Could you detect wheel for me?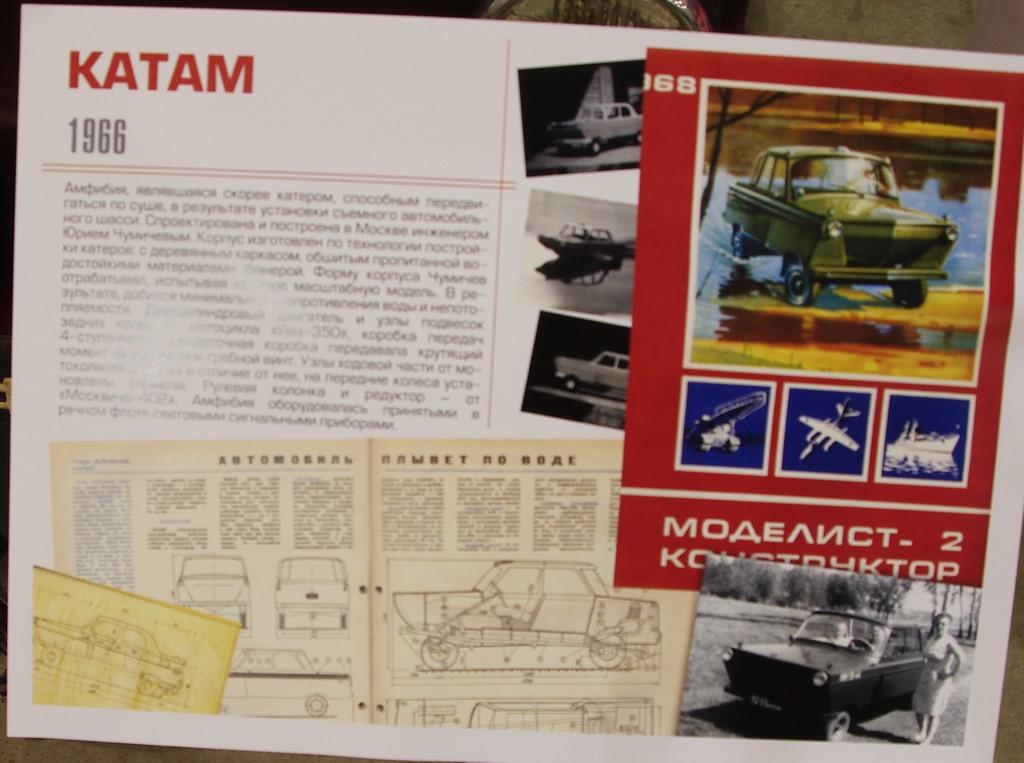
Detection result: [564,376,576,390].
